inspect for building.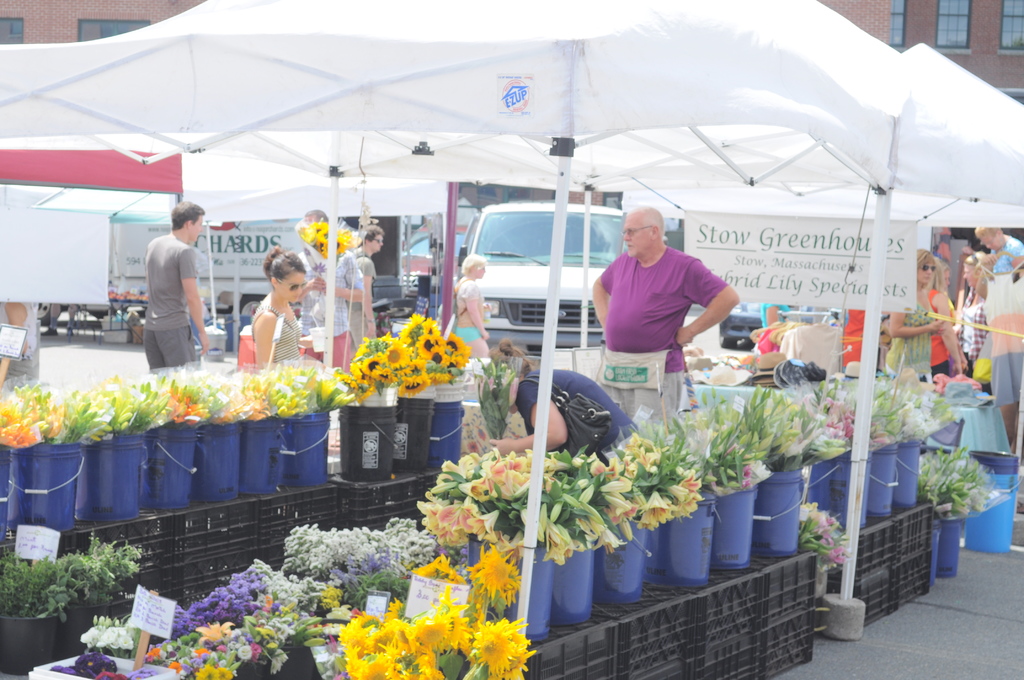
Inspection: [0,0,1023,213].
